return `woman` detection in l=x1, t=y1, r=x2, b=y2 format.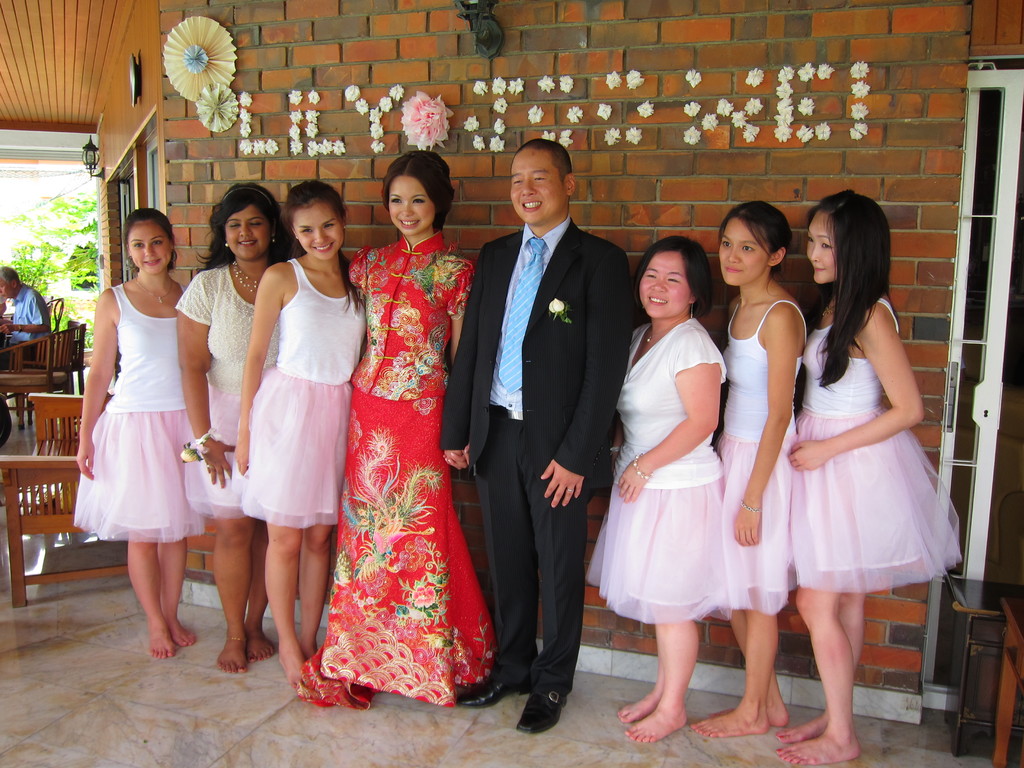
l=705, t=195, r=812, b=739.
